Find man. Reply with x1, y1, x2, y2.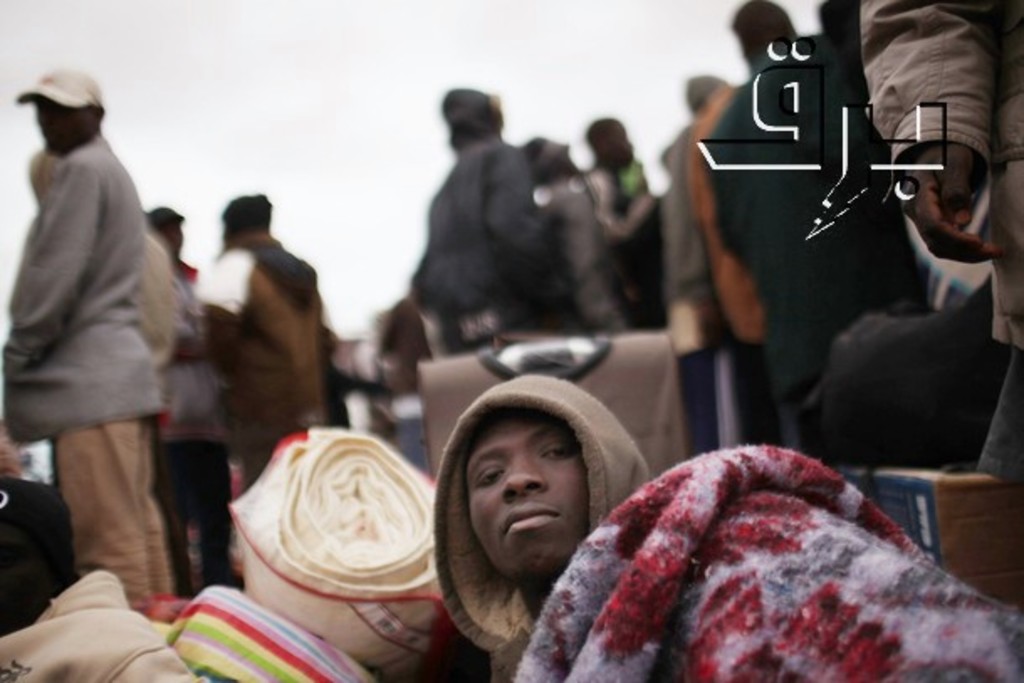
579, 114, 673, 344.
